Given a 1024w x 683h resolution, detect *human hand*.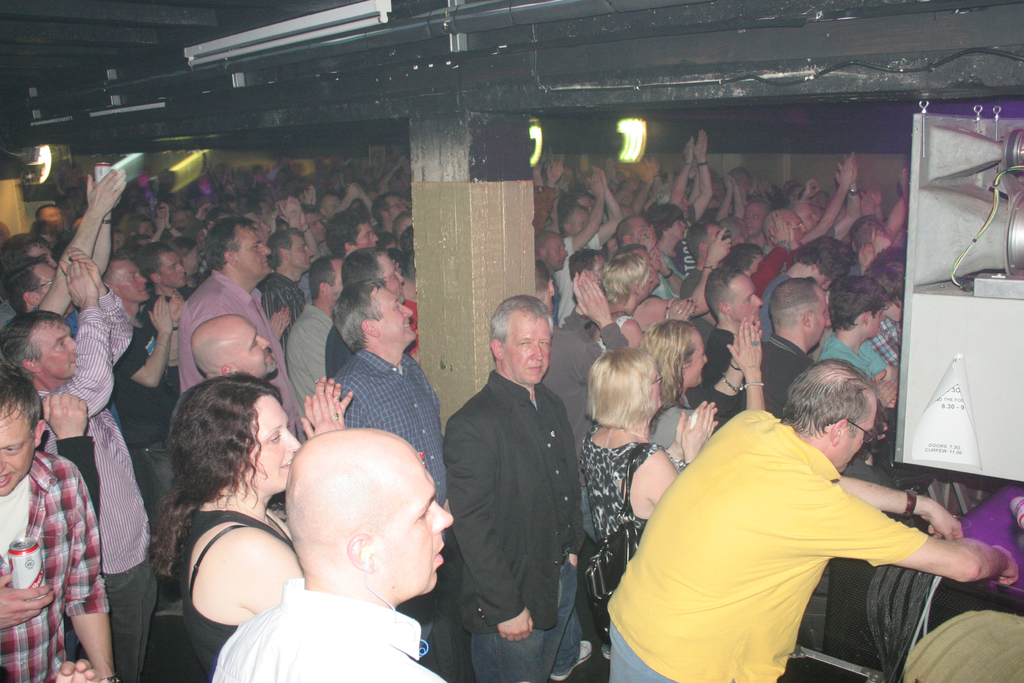
{"left": 735, "top": 317, "right": 767, "bottom": 363}.
